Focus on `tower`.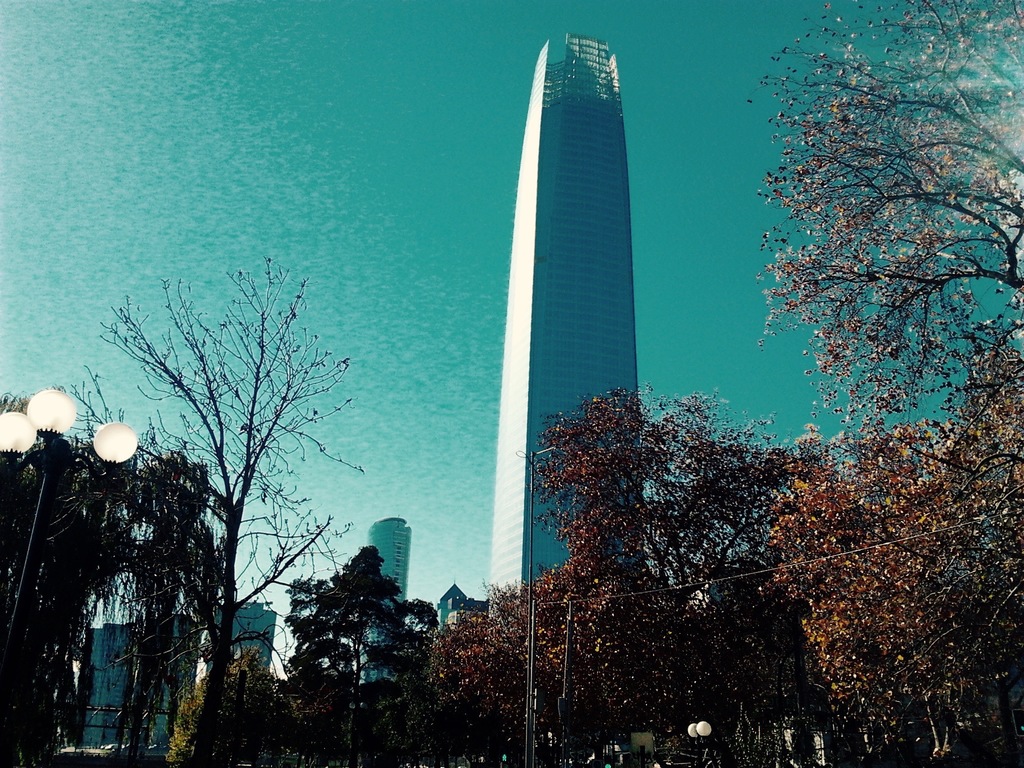
Focused at x1=487, y1=34, x2=643, y2=617.
